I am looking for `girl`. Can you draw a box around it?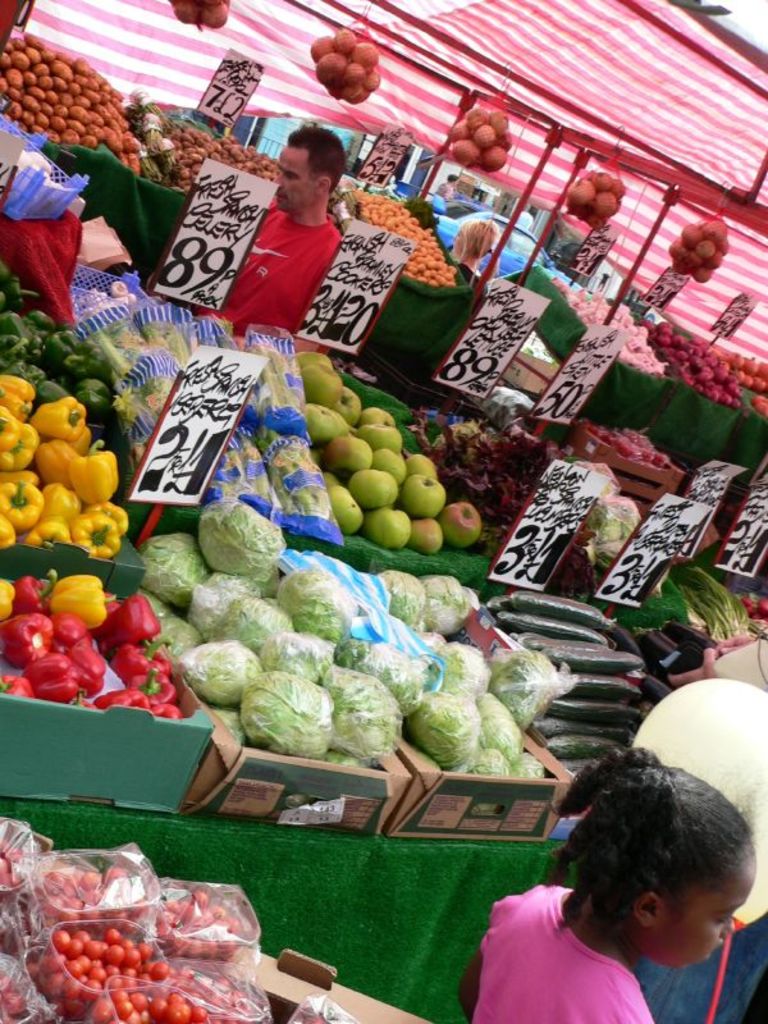
Sure, the bounding box is [463, 750, 759, 1023].
